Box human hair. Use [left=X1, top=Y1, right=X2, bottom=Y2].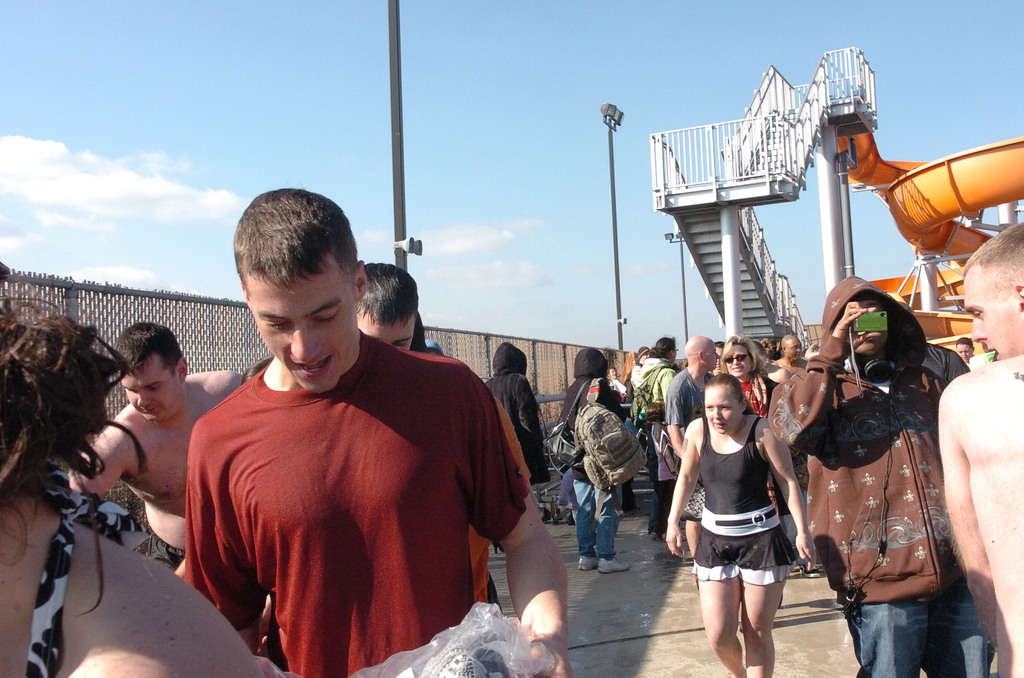
[left=116, top=321, right=186, bottom=376].
